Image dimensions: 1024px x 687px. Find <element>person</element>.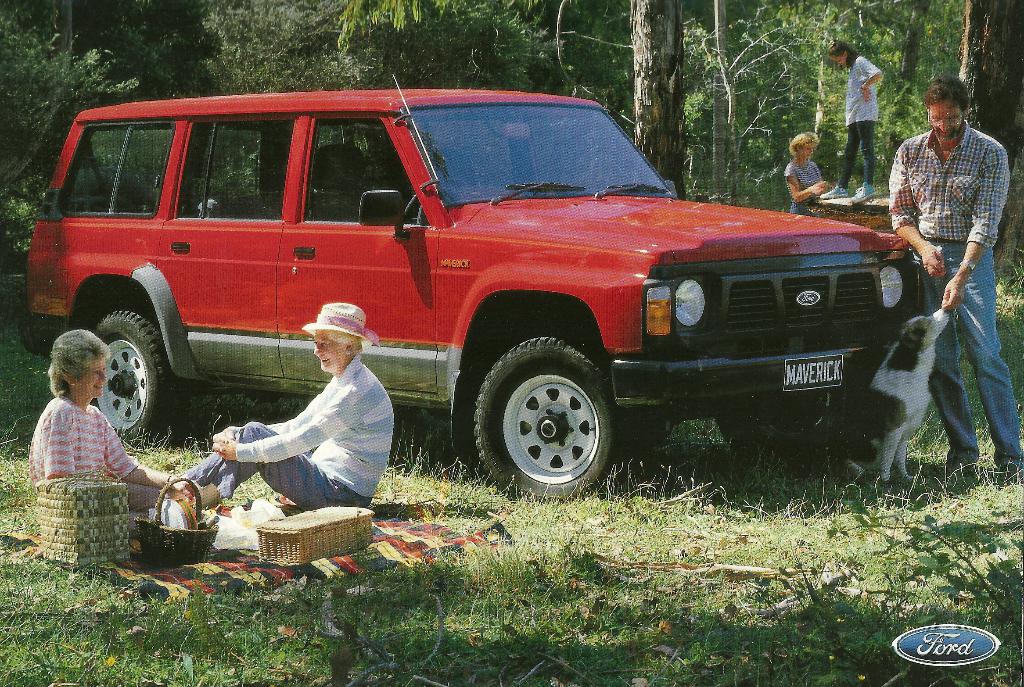
(824, 36, 885, 202).
